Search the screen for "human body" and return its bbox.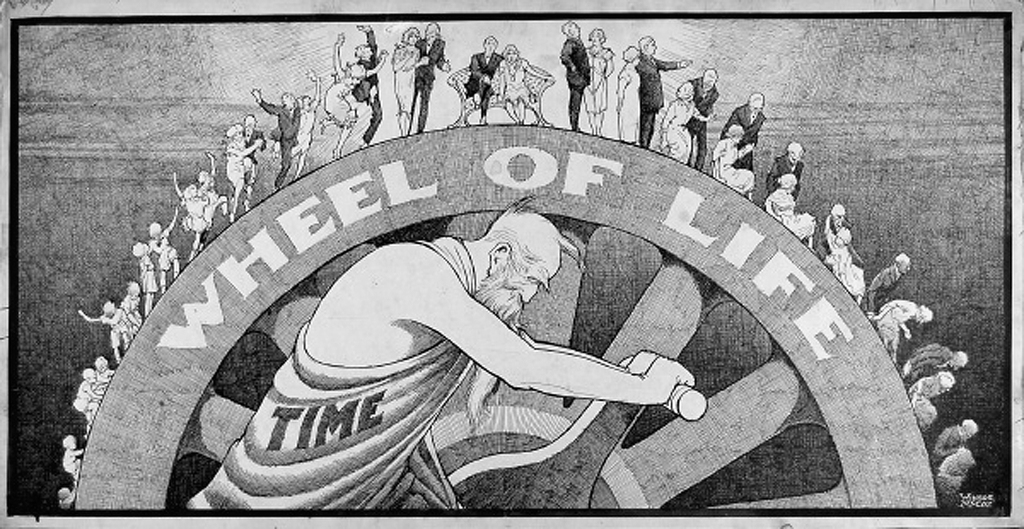
Found: crop(615, 49, 639, 140).
